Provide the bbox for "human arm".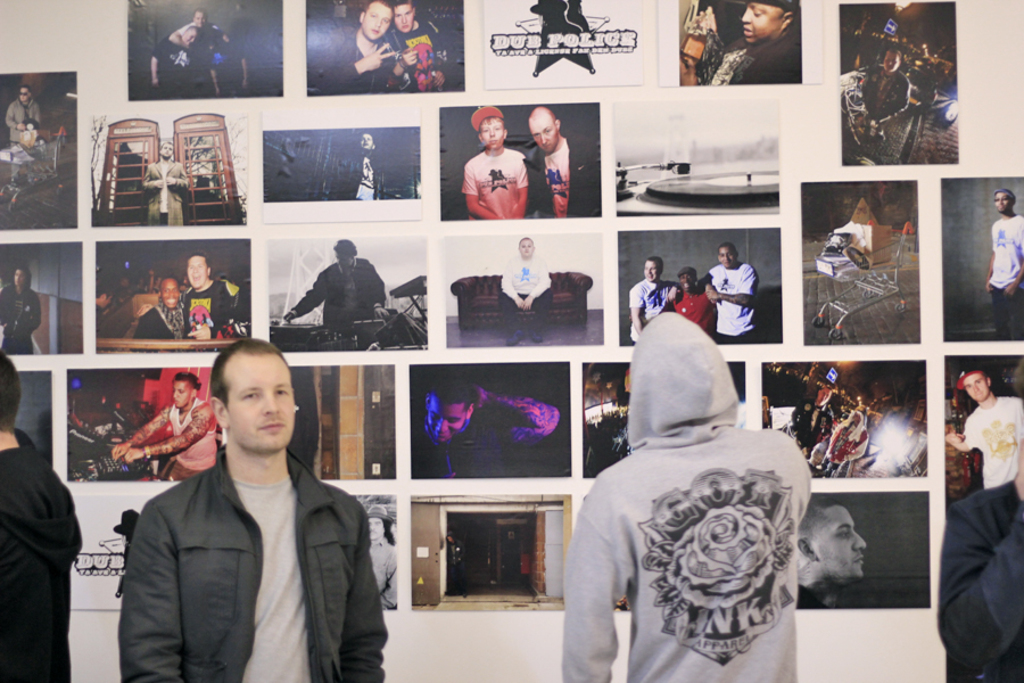
(110,410,170,460).
